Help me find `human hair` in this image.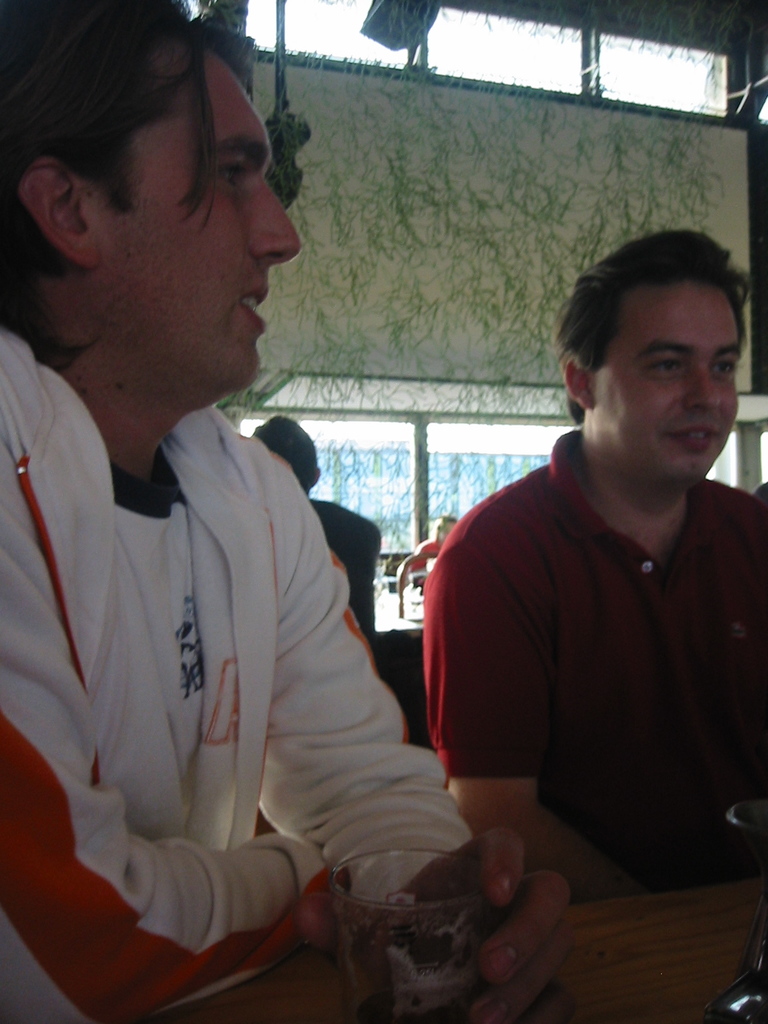
Found it: bbox=[0, 0, 262, 365].
